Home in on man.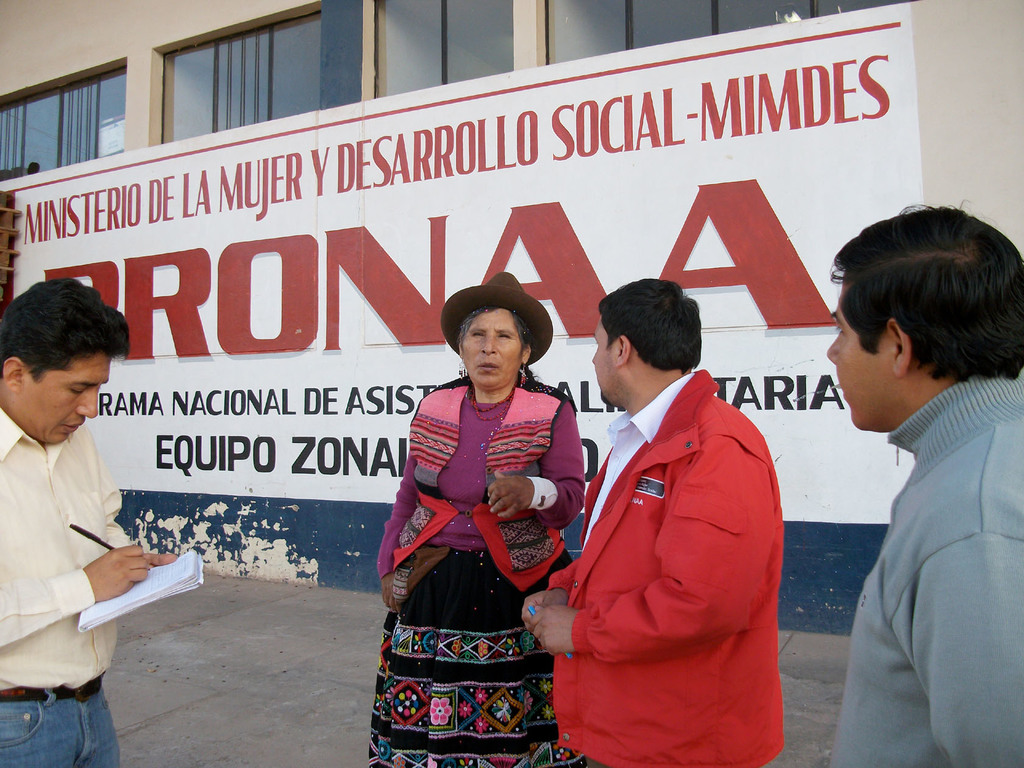
Homed in at 823,200,1023,767.
